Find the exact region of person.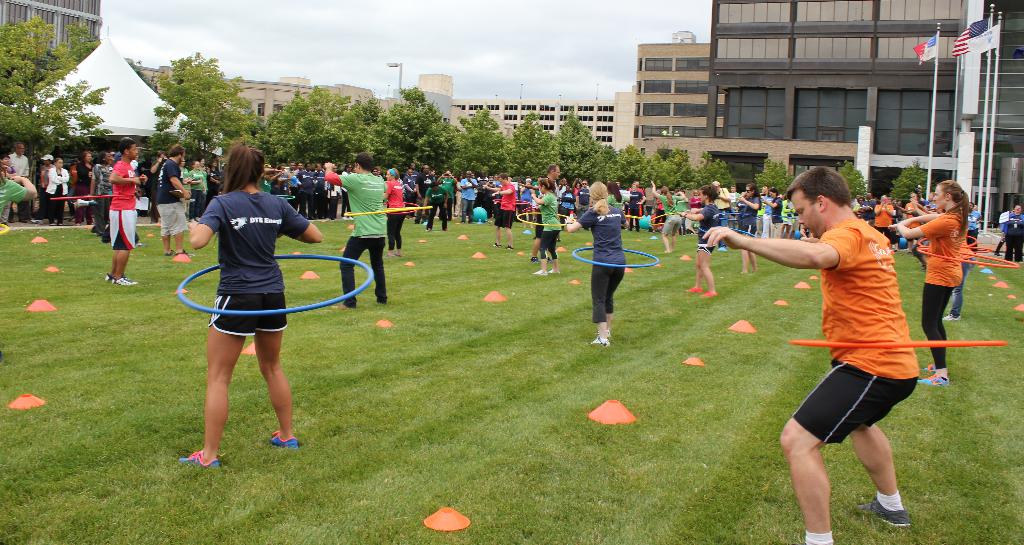
Exact region: box(989, 199, 1023, 259).
